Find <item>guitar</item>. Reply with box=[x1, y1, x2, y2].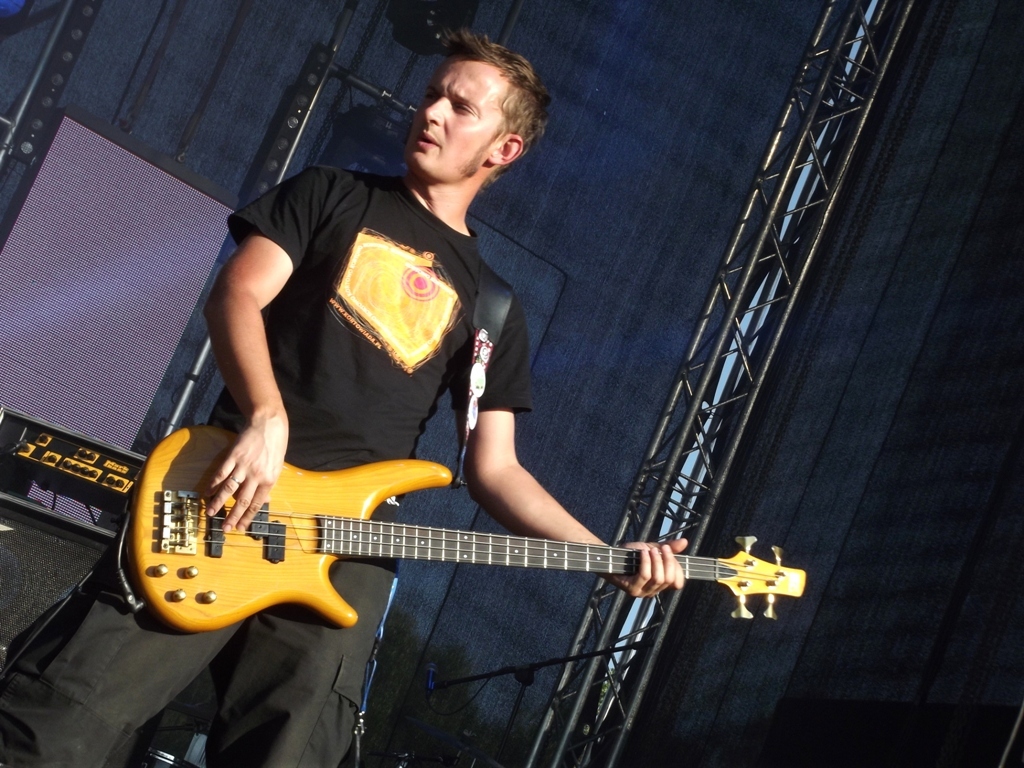
box=[71, 422, 790, 687].
